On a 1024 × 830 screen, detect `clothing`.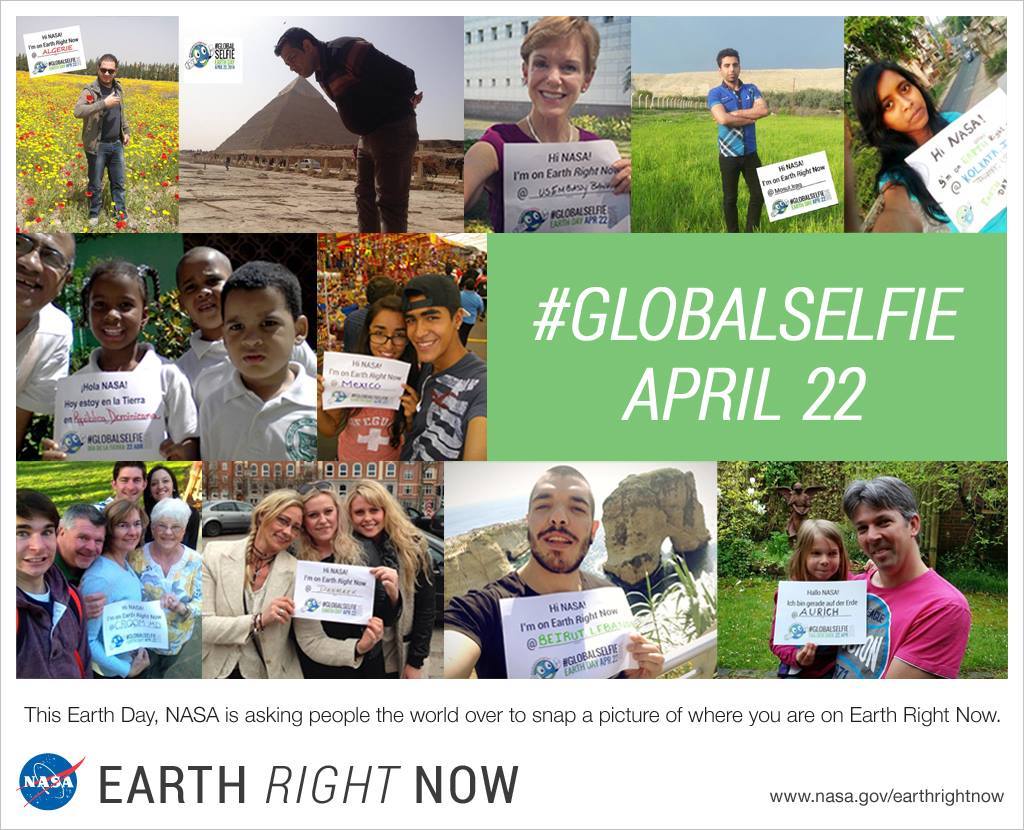
429 570 523 683.
